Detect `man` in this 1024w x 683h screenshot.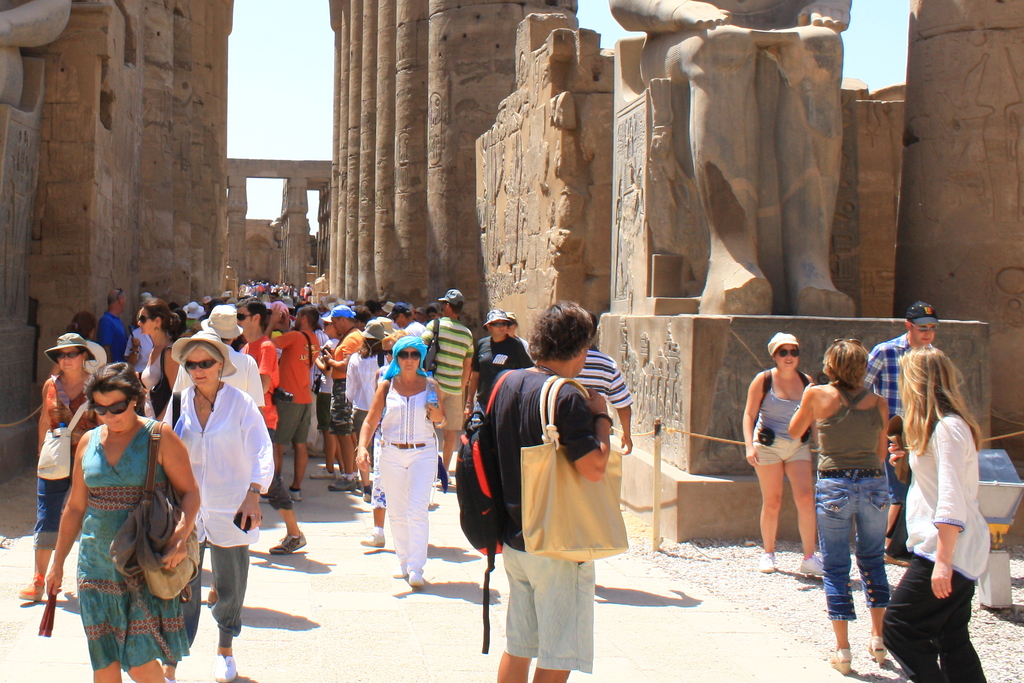
Detection: bbox(575, 316, 634, 456).
